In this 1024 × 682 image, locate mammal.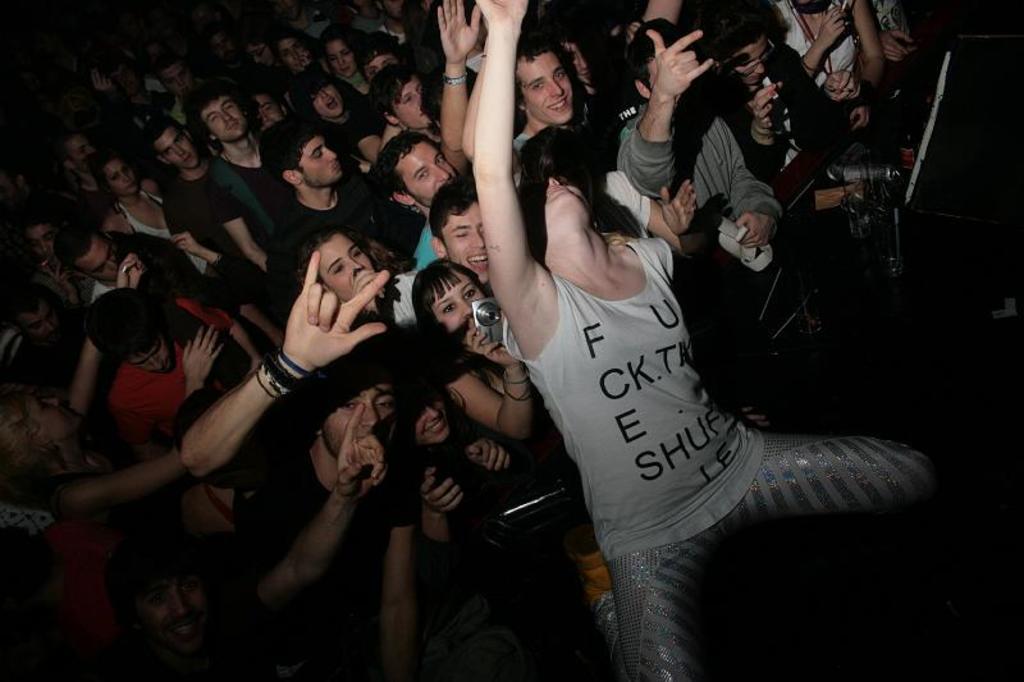
Bounding box: 470:0:937:681.
